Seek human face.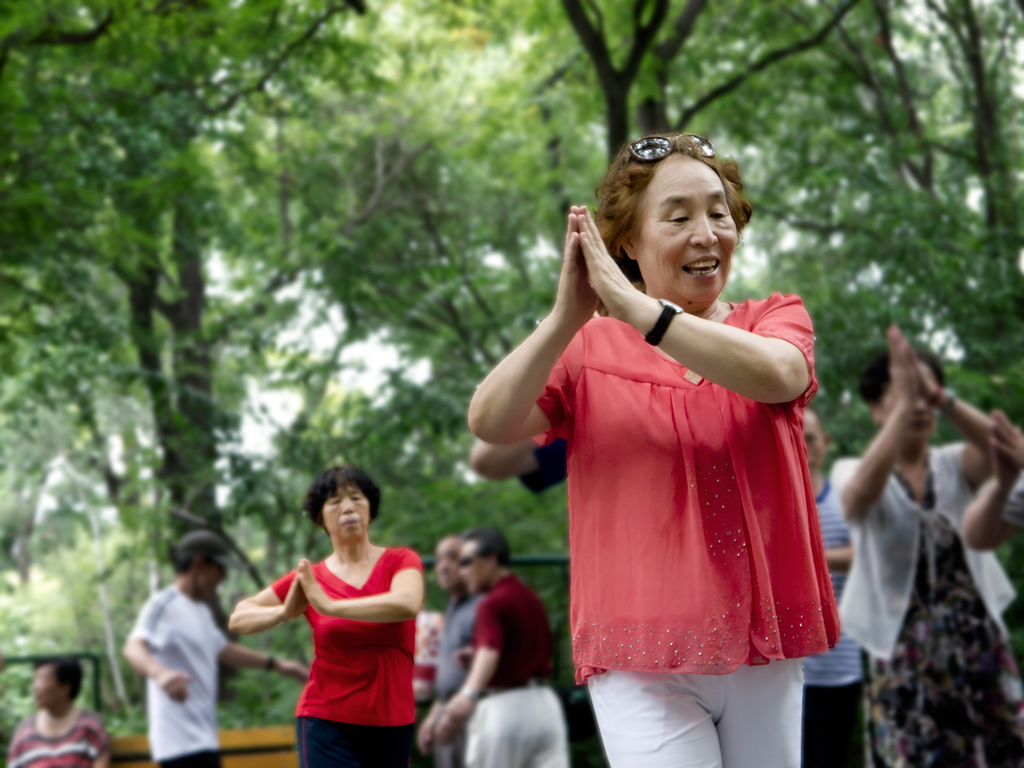
(433, 540, 455, 593).
